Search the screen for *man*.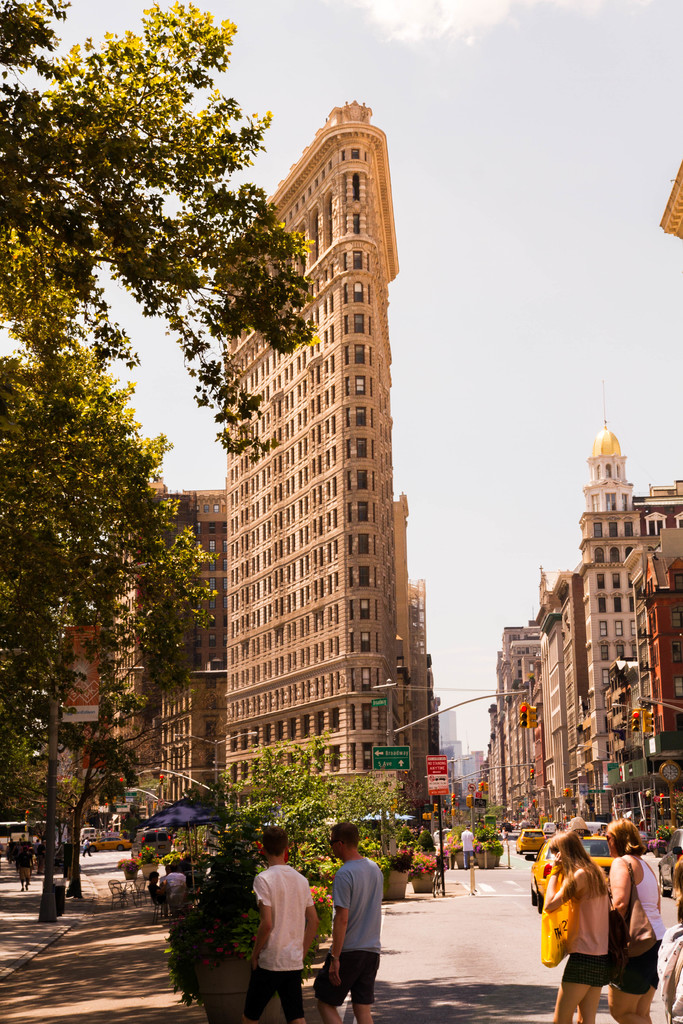
Found at bbox(245, 845, 325, 1019).
